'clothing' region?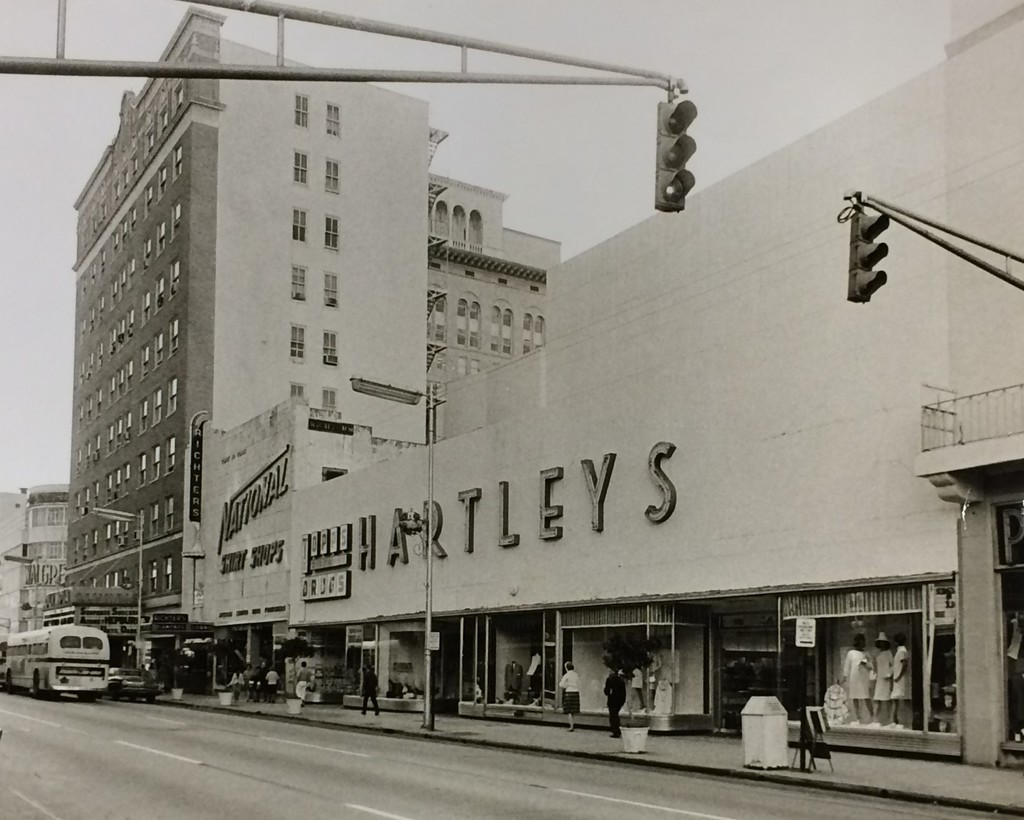
<region>296, 666, 309, 699</region>
